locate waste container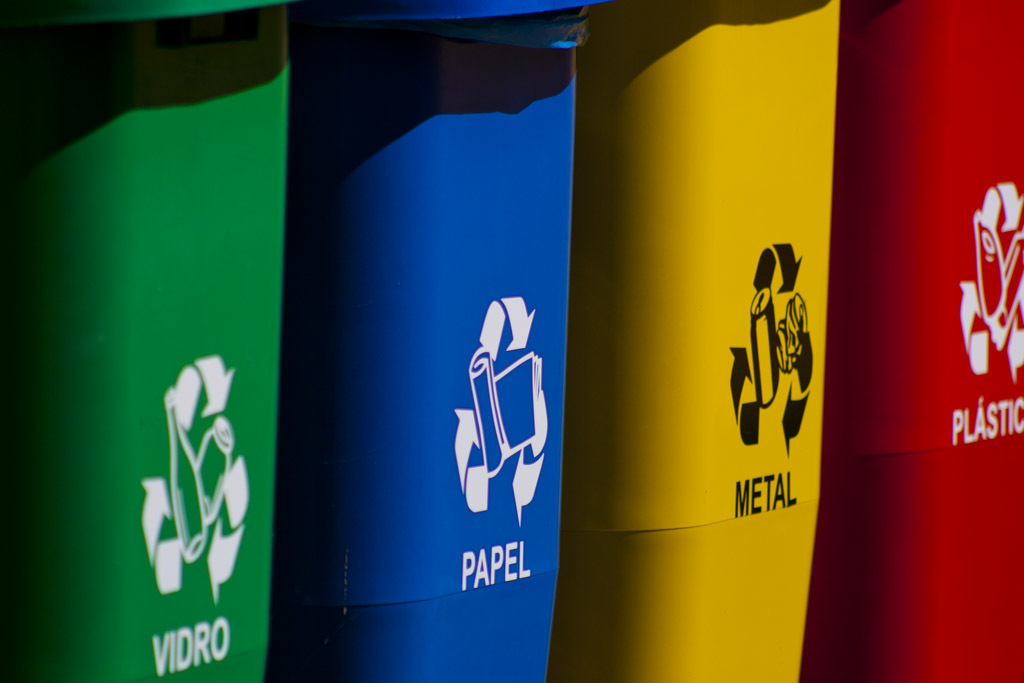
bbox(830, 5, 1023, 676)
